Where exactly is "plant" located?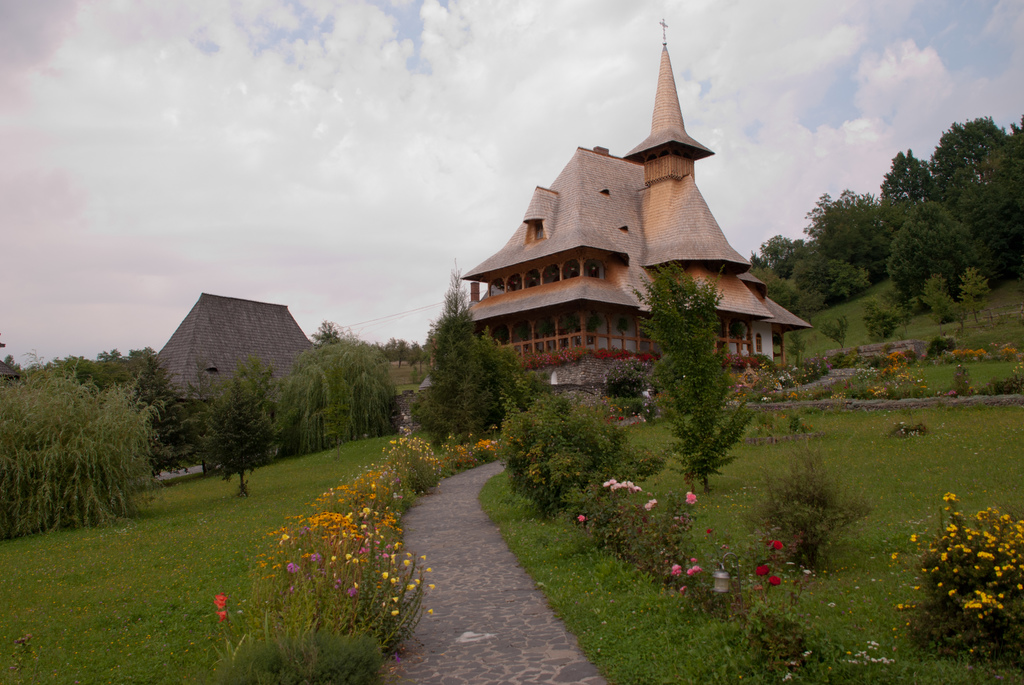
Its bounding box is box(755, 365, 785, 402).
